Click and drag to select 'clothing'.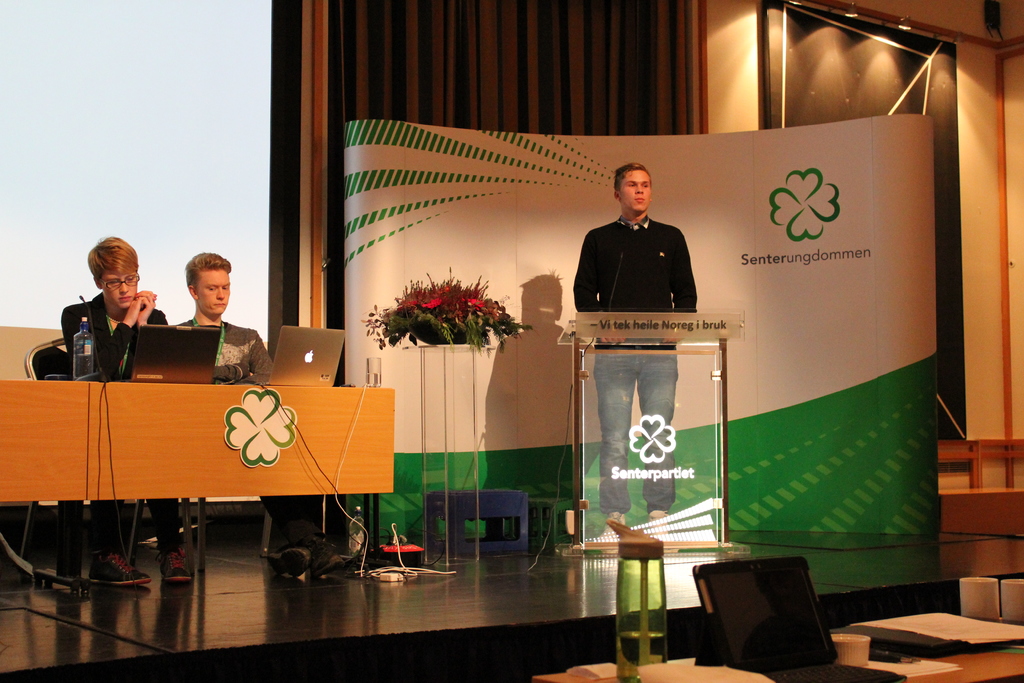
Selection: (x1=595, y1=344, x2=678, y2=520).
